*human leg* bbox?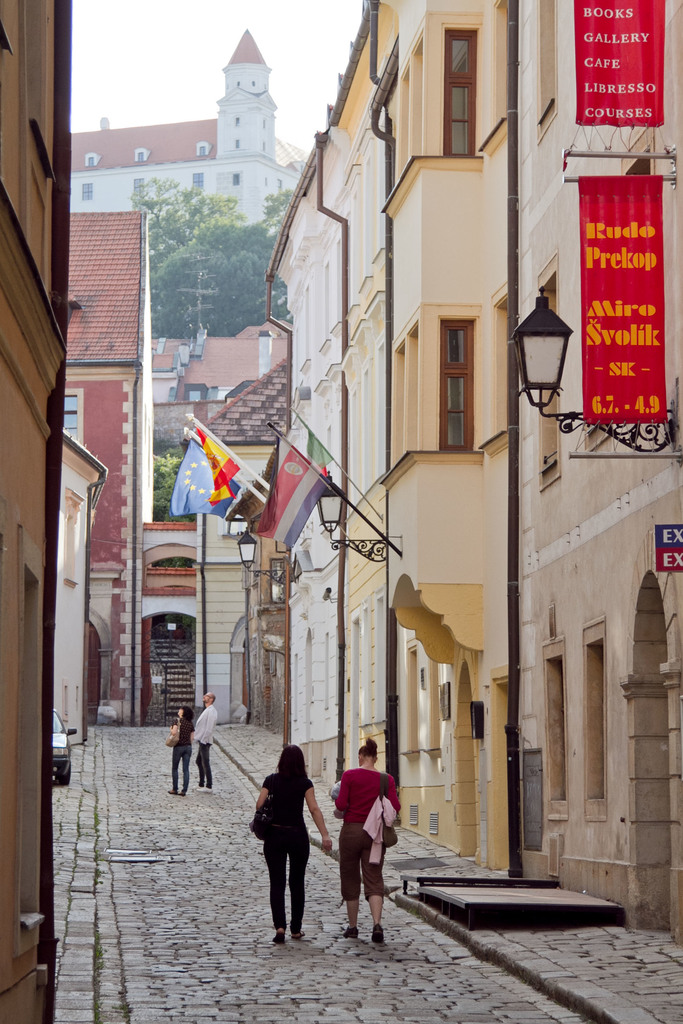
bbox=(340, 818, 361, 937)
